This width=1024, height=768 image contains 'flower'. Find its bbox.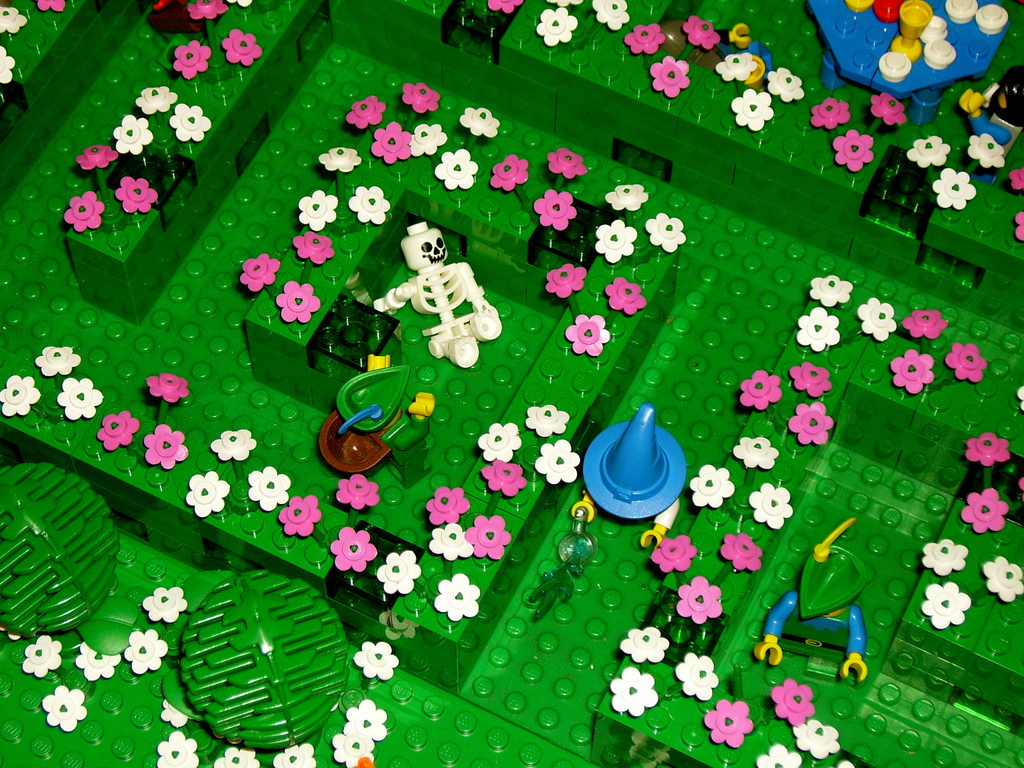
box=[753, 742, 800, 767].
